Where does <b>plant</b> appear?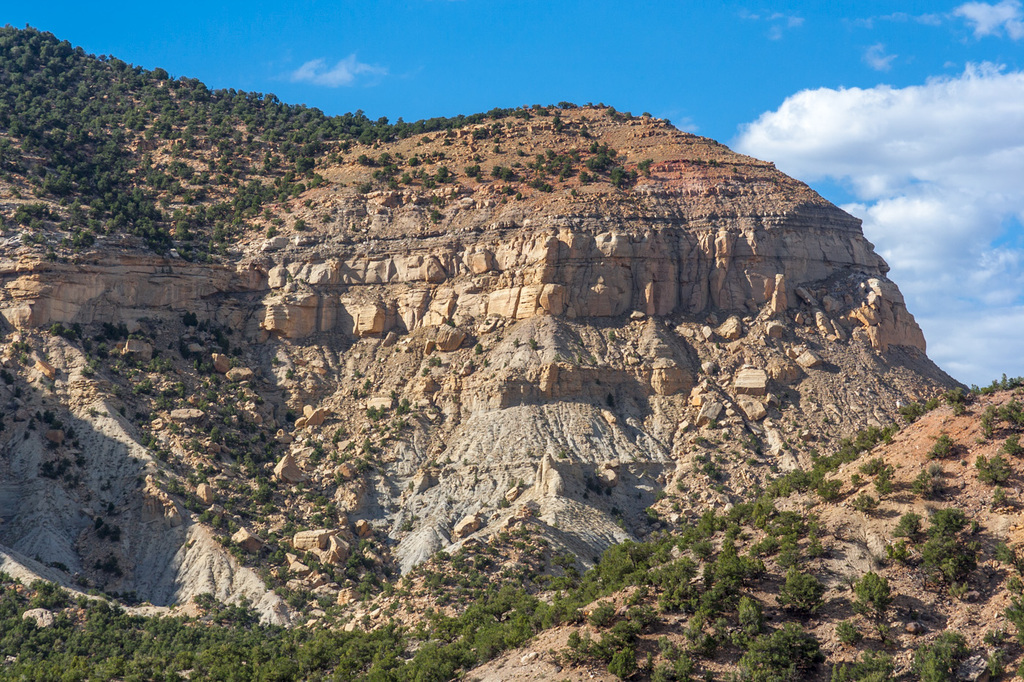
Appears at locate(1006, 548, 1023, 596).
